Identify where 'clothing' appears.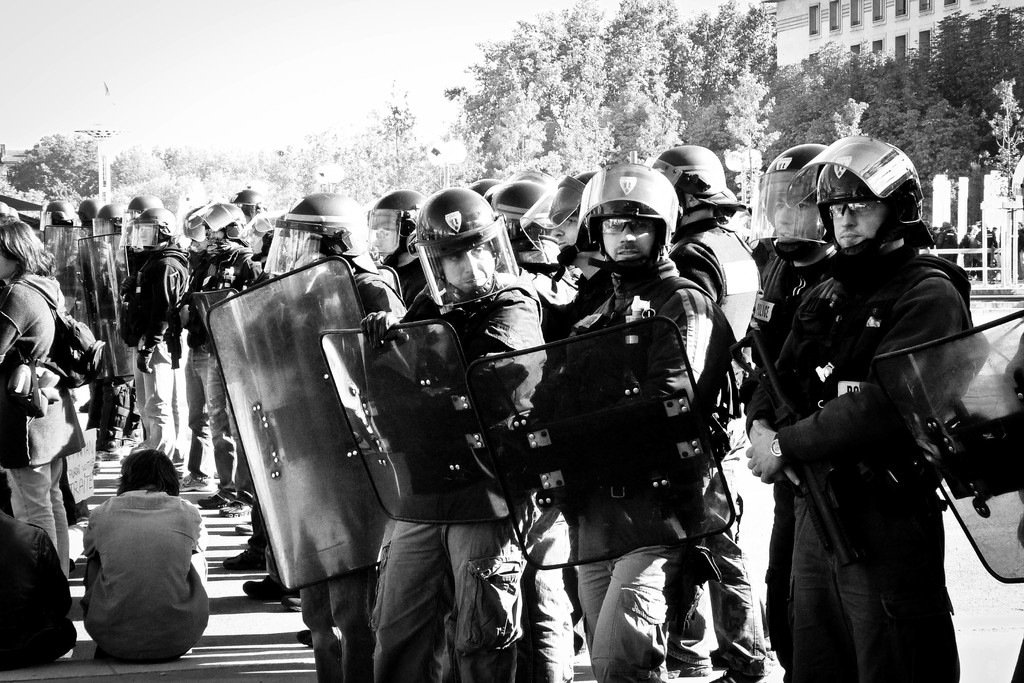
Appears at [x1=0, y1=276, x2=92, y2=593].
